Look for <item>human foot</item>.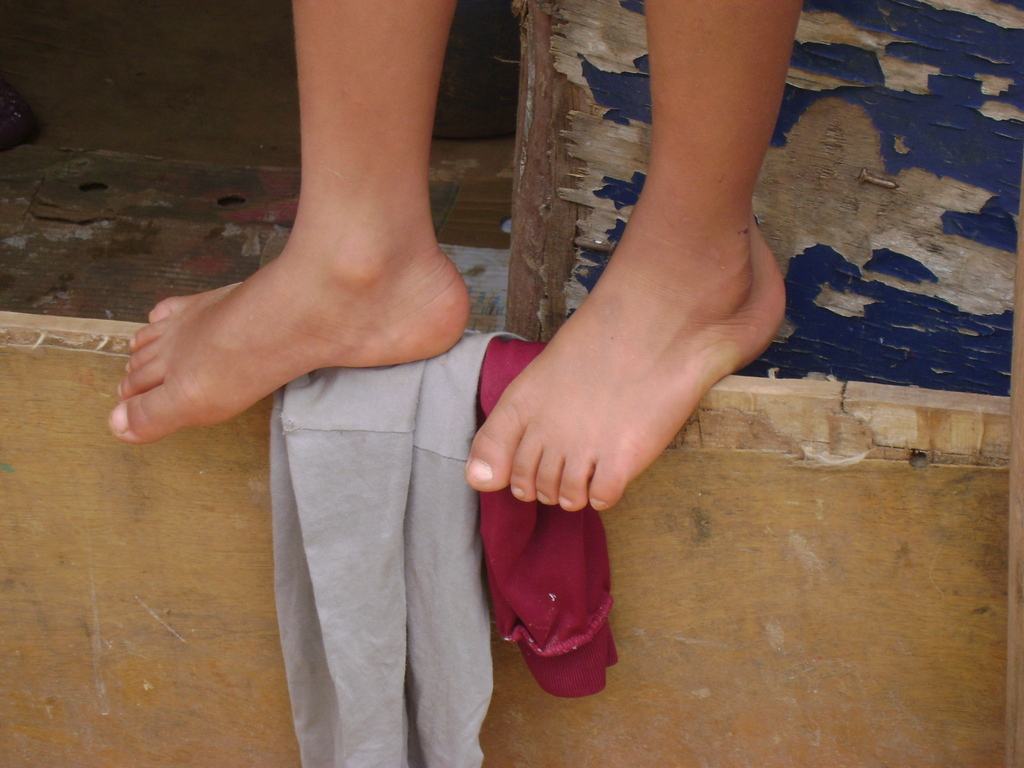
Found: x1=103 y1=226 x2=475 y2=448.
